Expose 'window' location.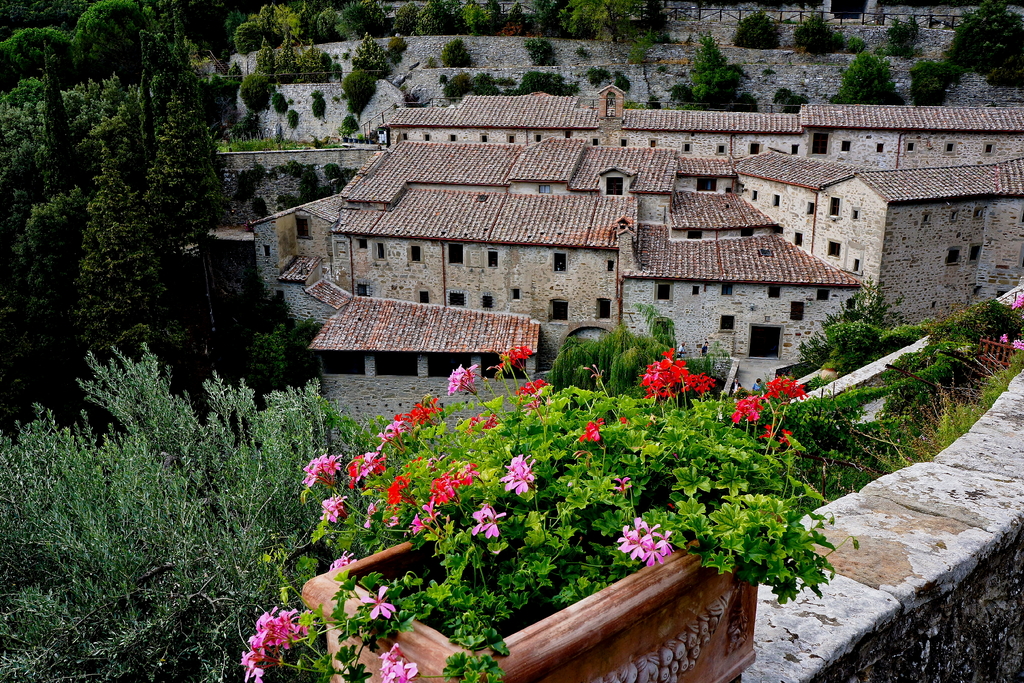
Exposed at x1=850, y1=251, x2=863, y2=272.
